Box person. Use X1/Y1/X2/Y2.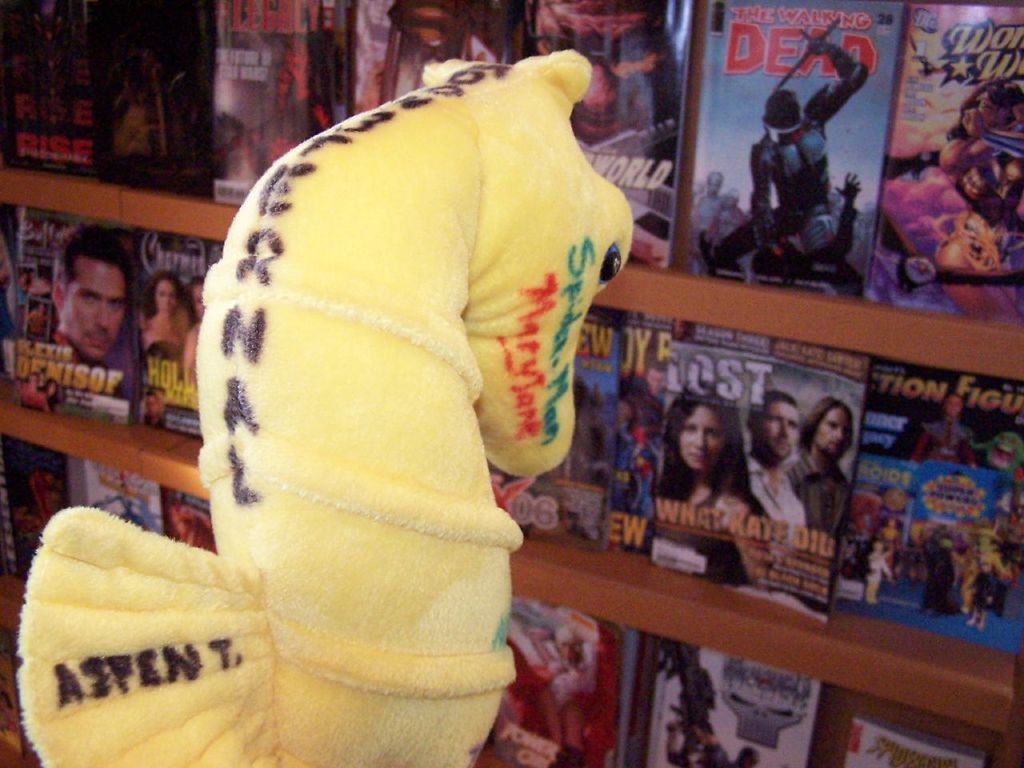
639/382/787/592.
